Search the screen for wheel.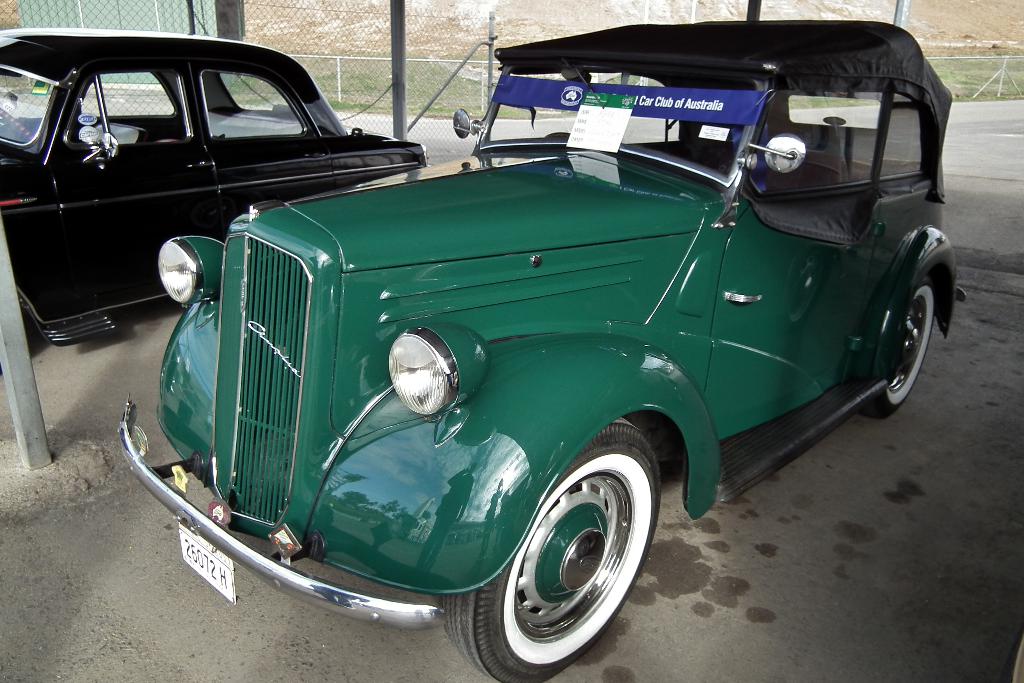
Found at 0/105/35/143.
